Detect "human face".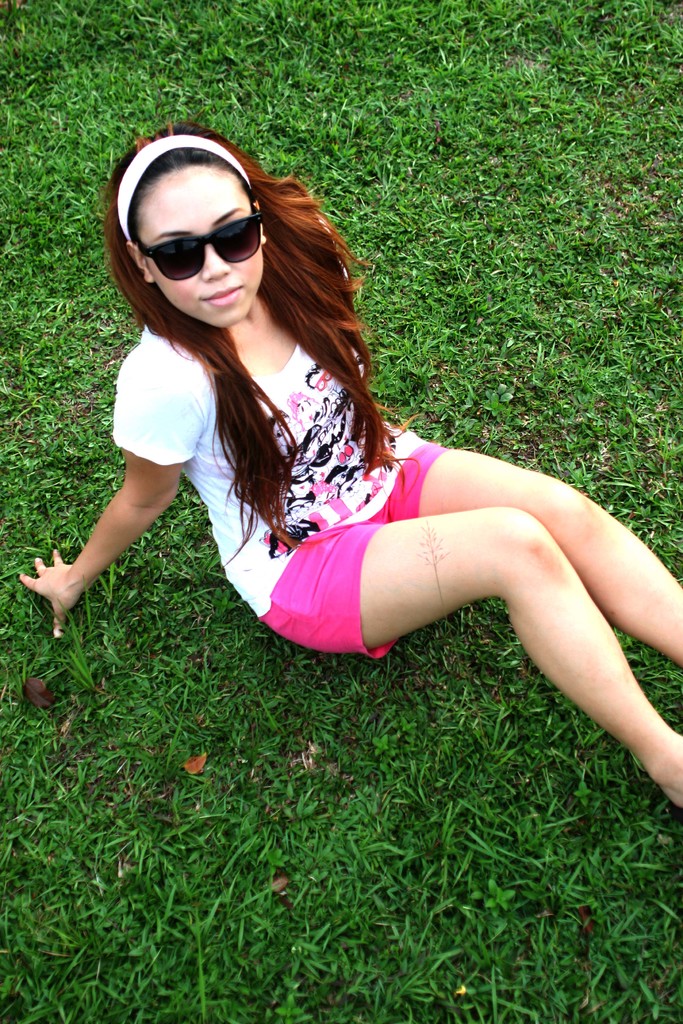
Detected at x1=138, y1=167, x2=261, y2=330.
